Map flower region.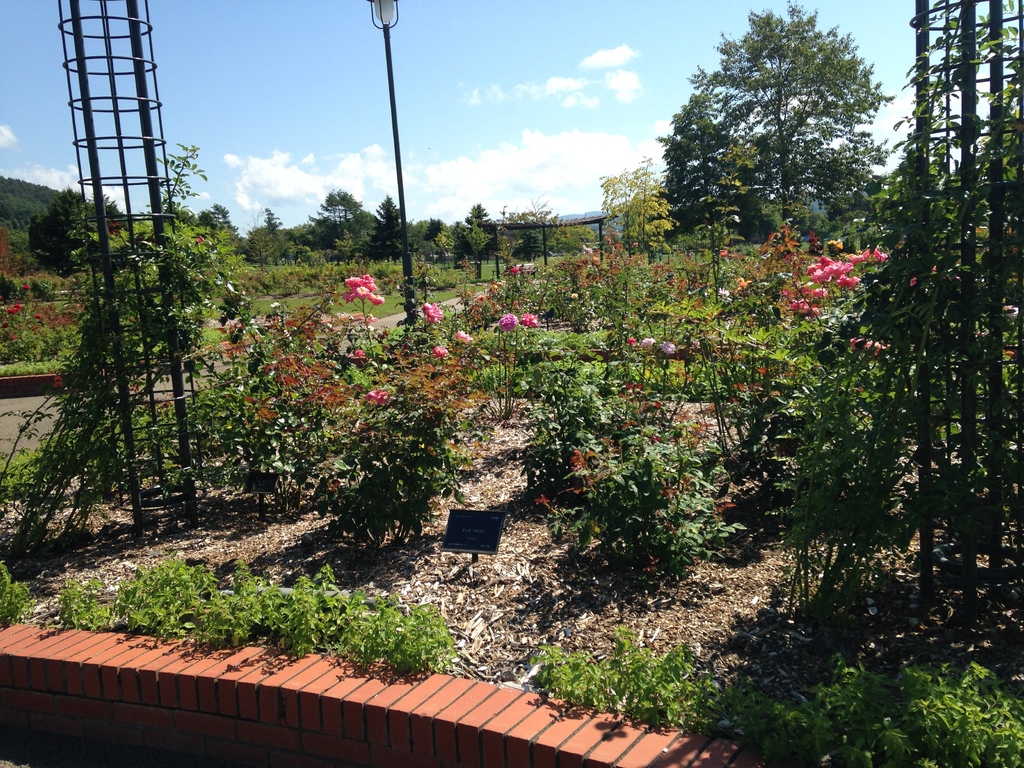
Mapped to x1=435 y1=342 x2=449 y2=357.
